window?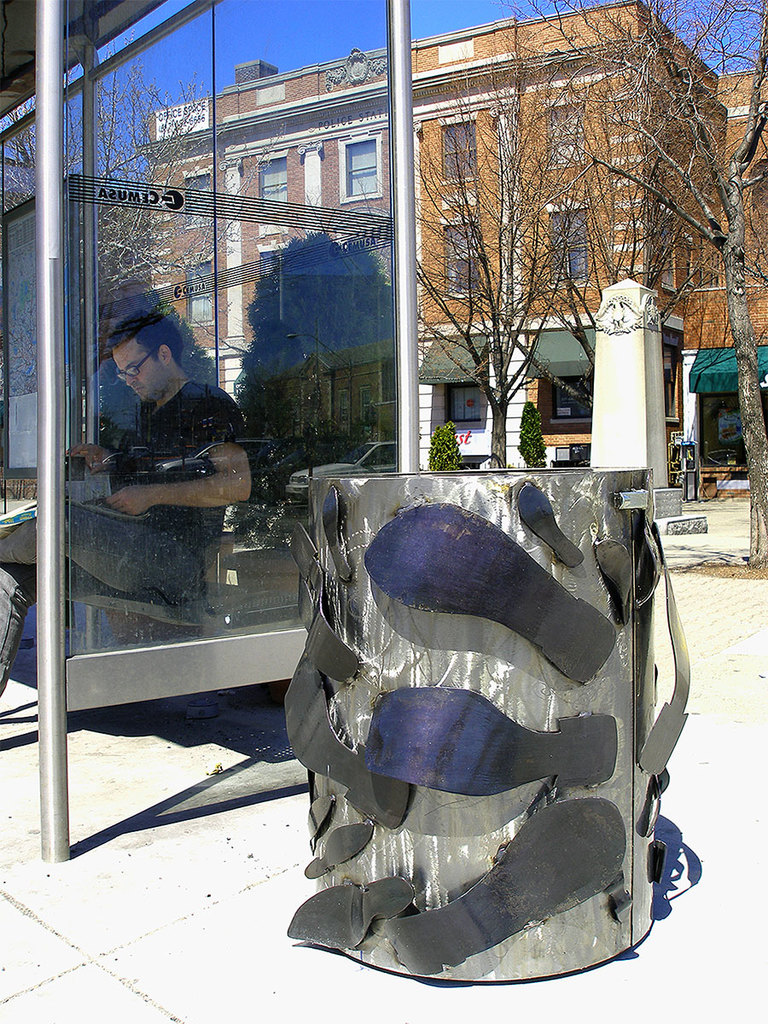
bbox(540, 205, 598, 297)
